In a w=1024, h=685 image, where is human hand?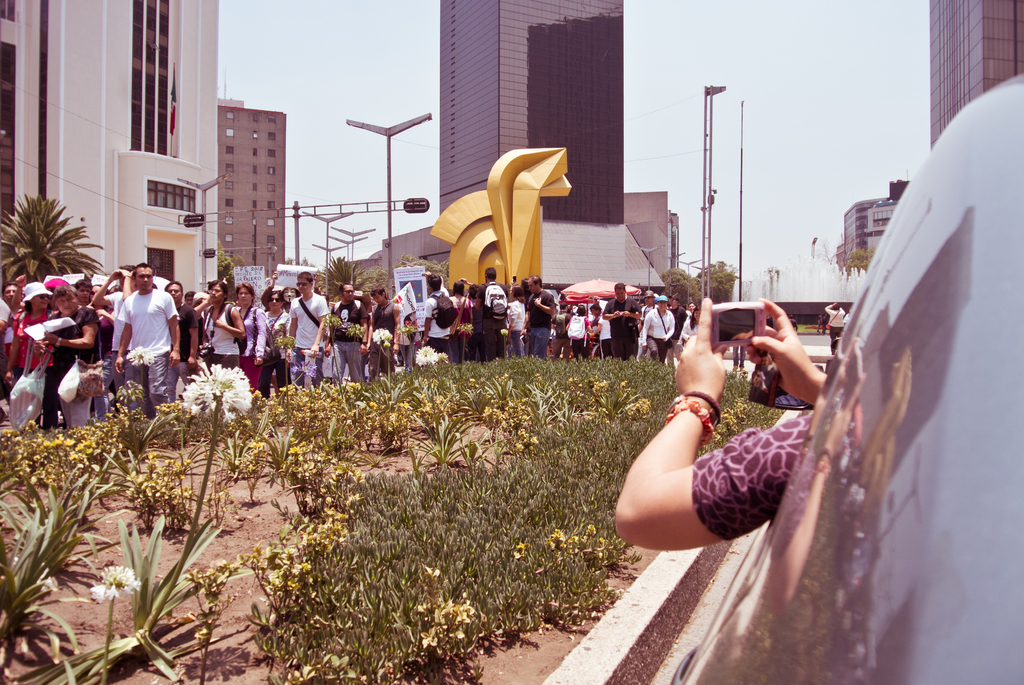
[left=211, top=319, right=224, bottom=329].
